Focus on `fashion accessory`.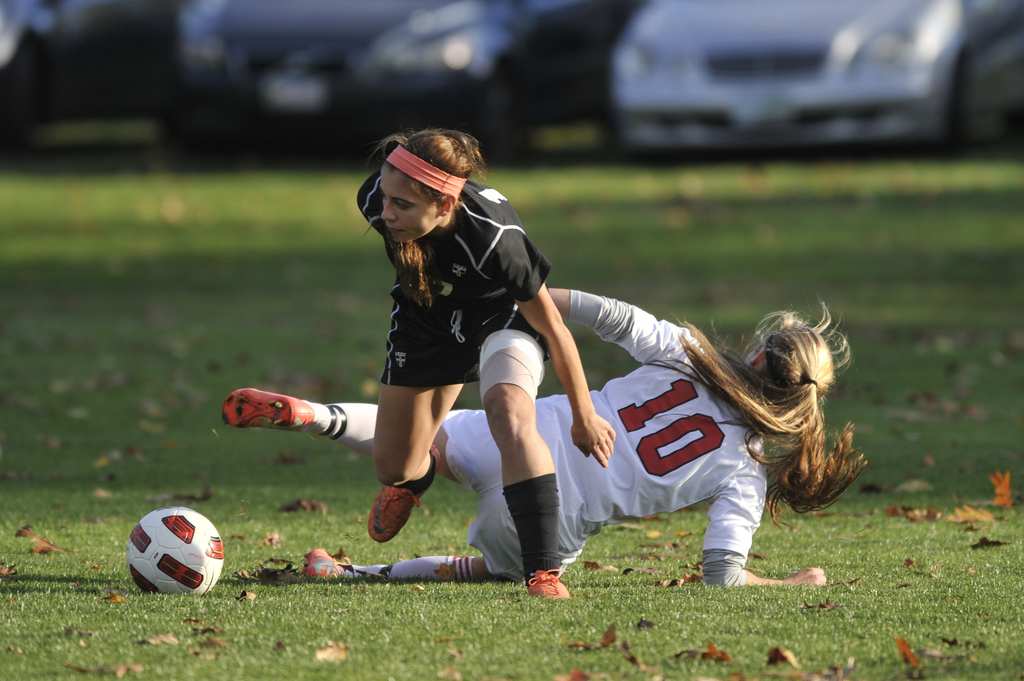
Focused at bbox(799, 377, 820, 389).
